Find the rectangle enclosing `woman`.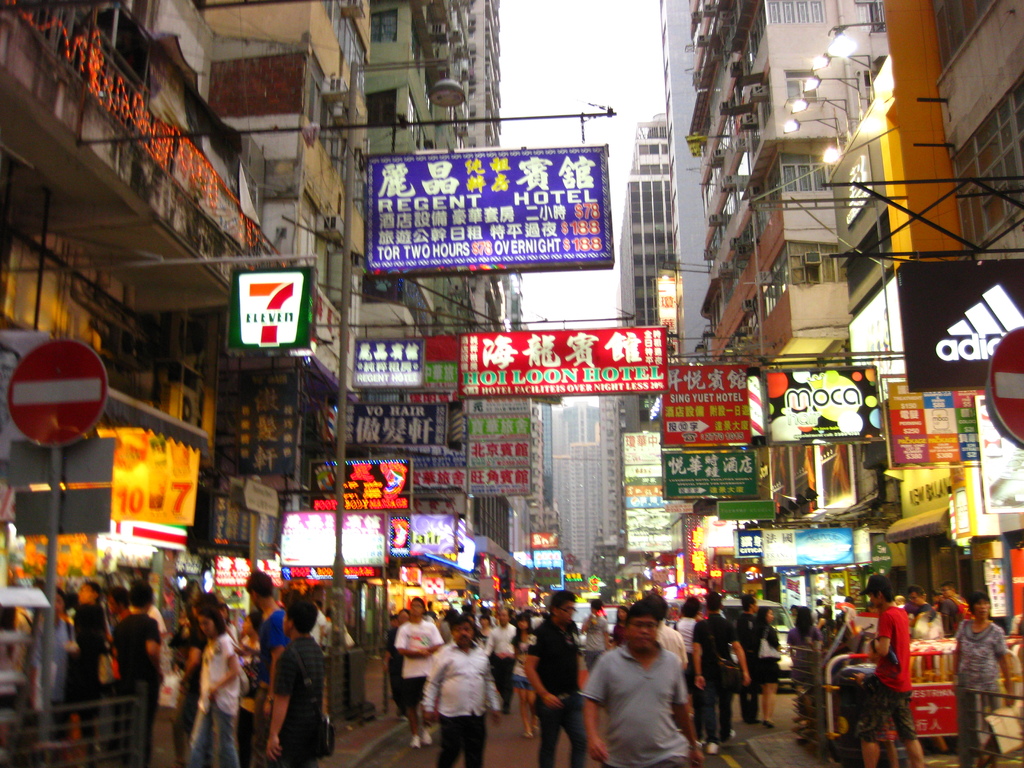
region(511, 612, 538, 740).
